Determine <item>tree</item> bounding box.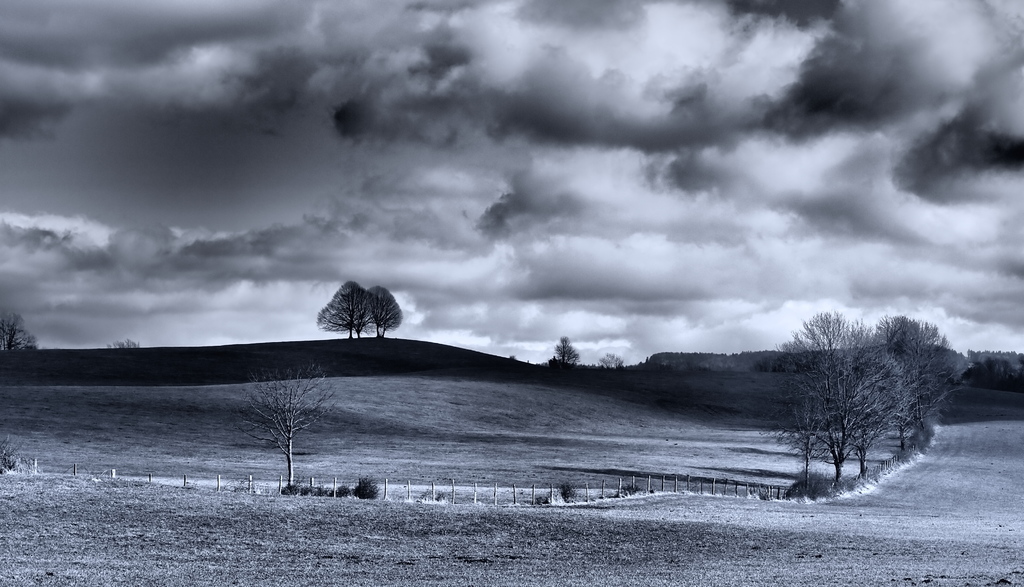
Determined: region(0, 310, 41, 353).
